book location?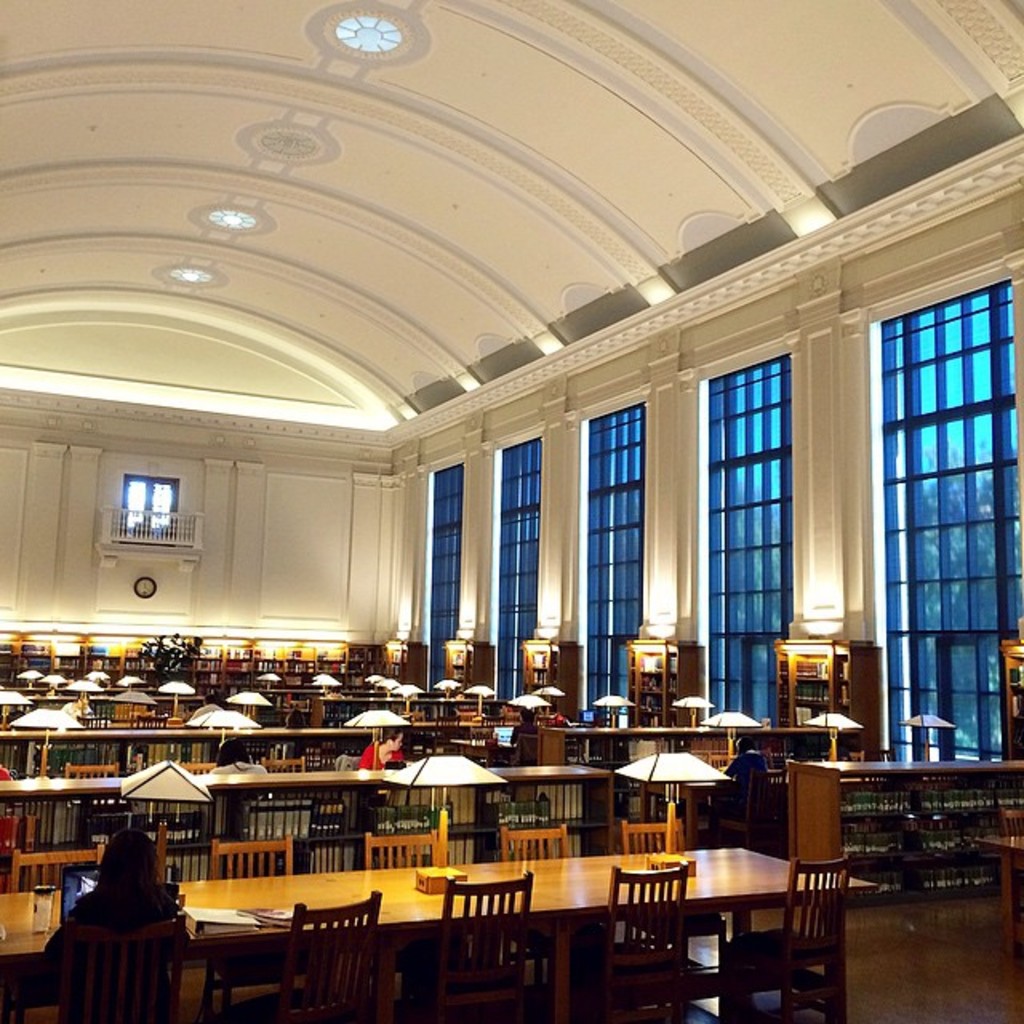
{"x1": 168, "y1": 912, "x2": 259, "y2": 933}
